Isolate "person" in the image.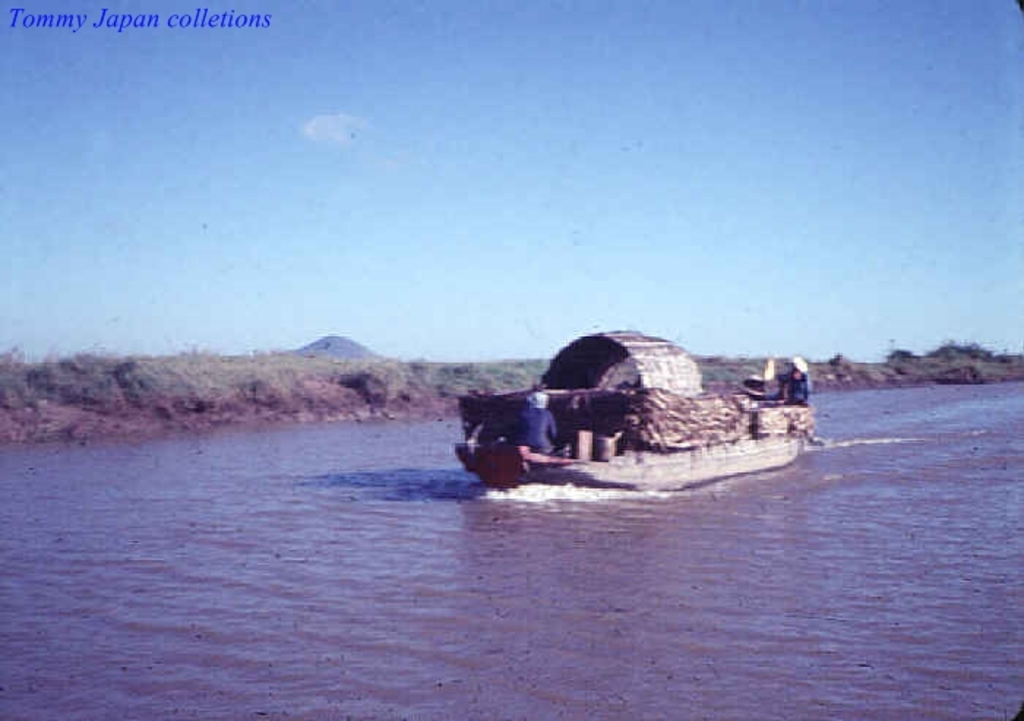
Isolated region: [777, 355, 810, 407].
